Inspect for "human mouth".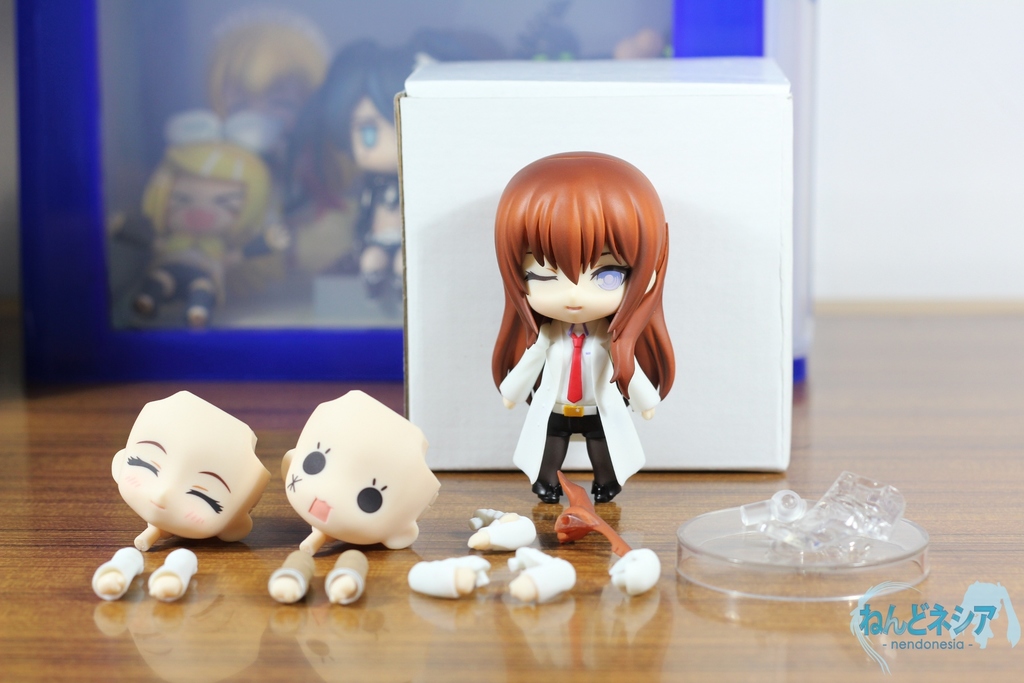
Inspection: crop(148, 498, 163, 508).
